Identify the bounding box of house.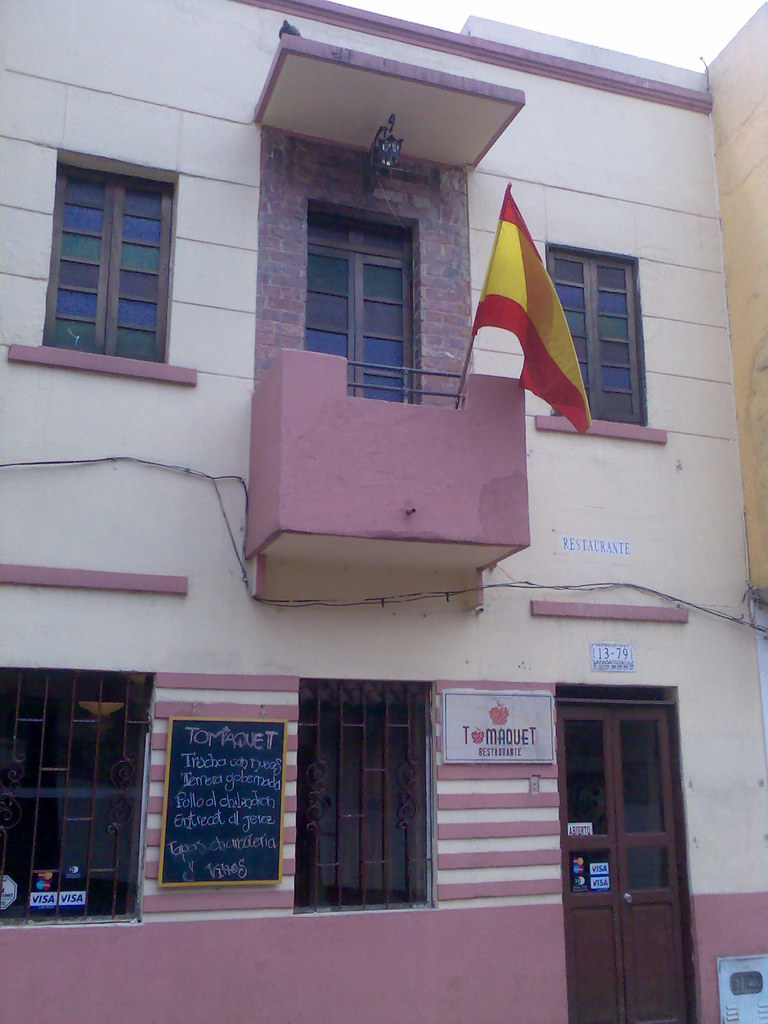
left=0, top=0, right=767, bottom=1023.
